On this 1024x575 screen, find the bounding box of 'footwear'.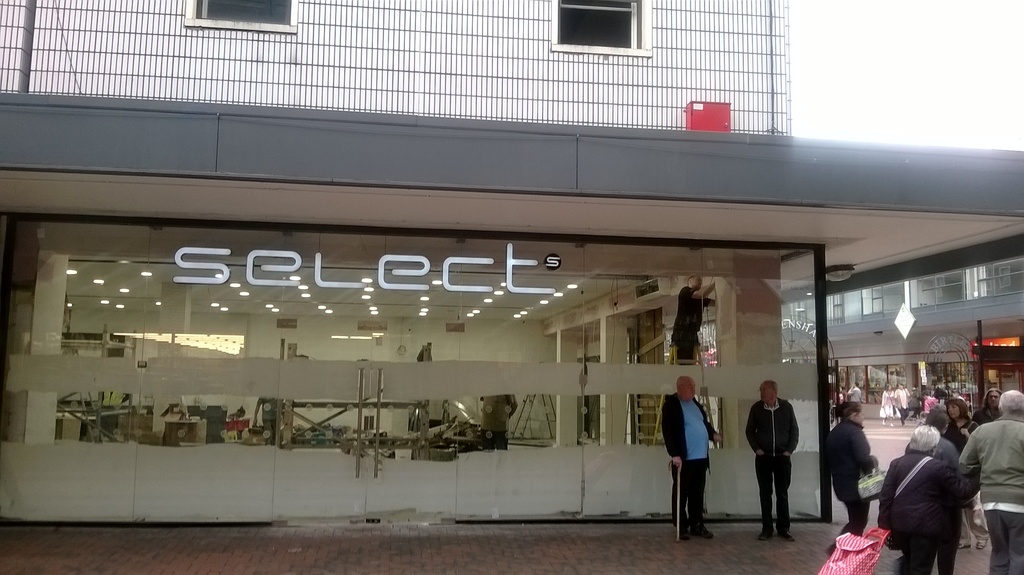
Bounding box: 686/520/709/540.
